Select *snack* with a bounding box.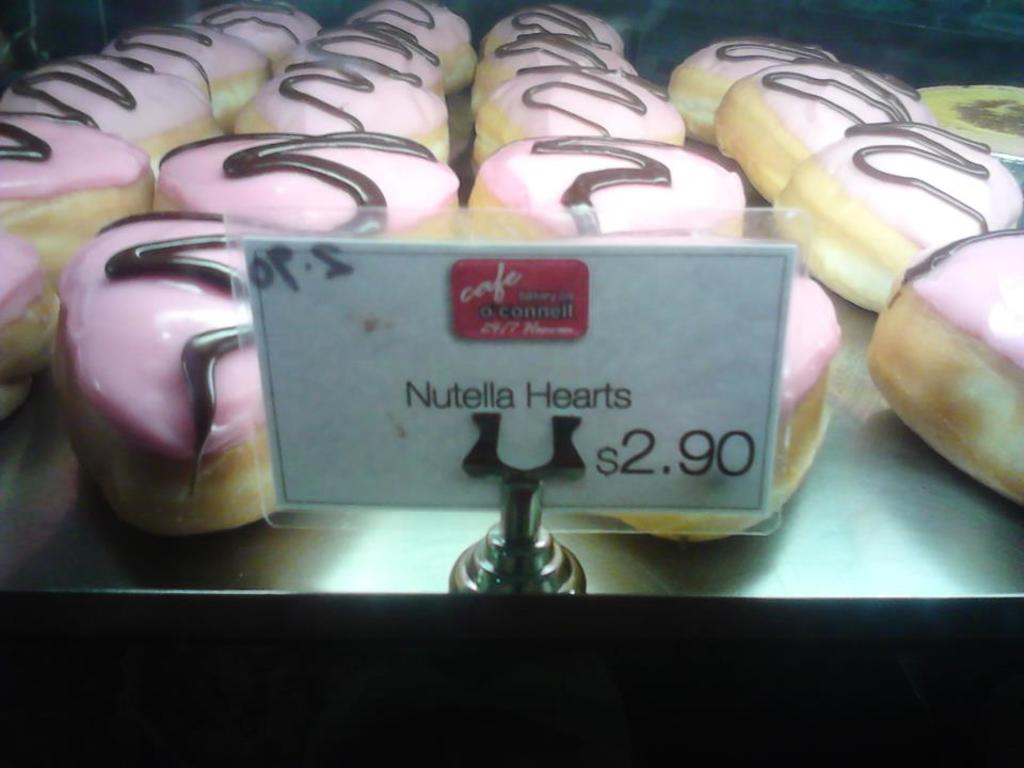
bbox=[659, 32, 781, 141].
